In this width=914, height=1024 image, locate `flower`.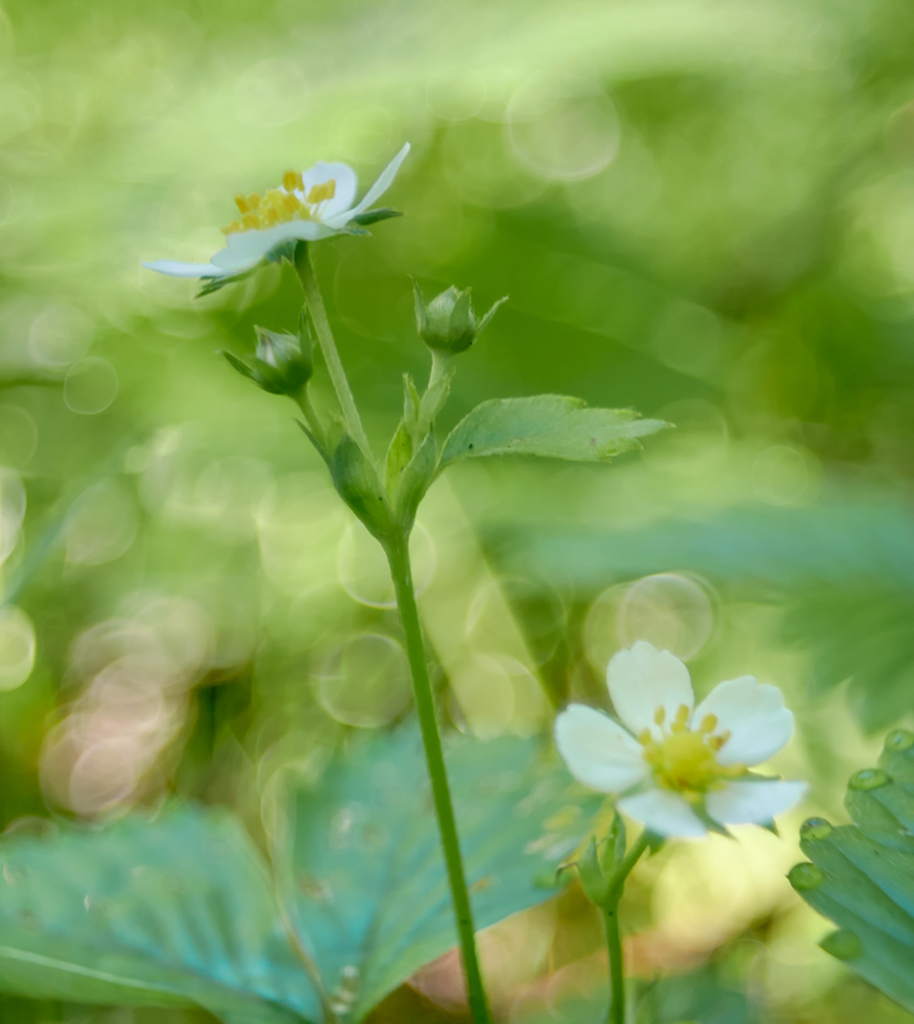
Bounding box: <bbox>551, 629, 813, 852</bbox>.
